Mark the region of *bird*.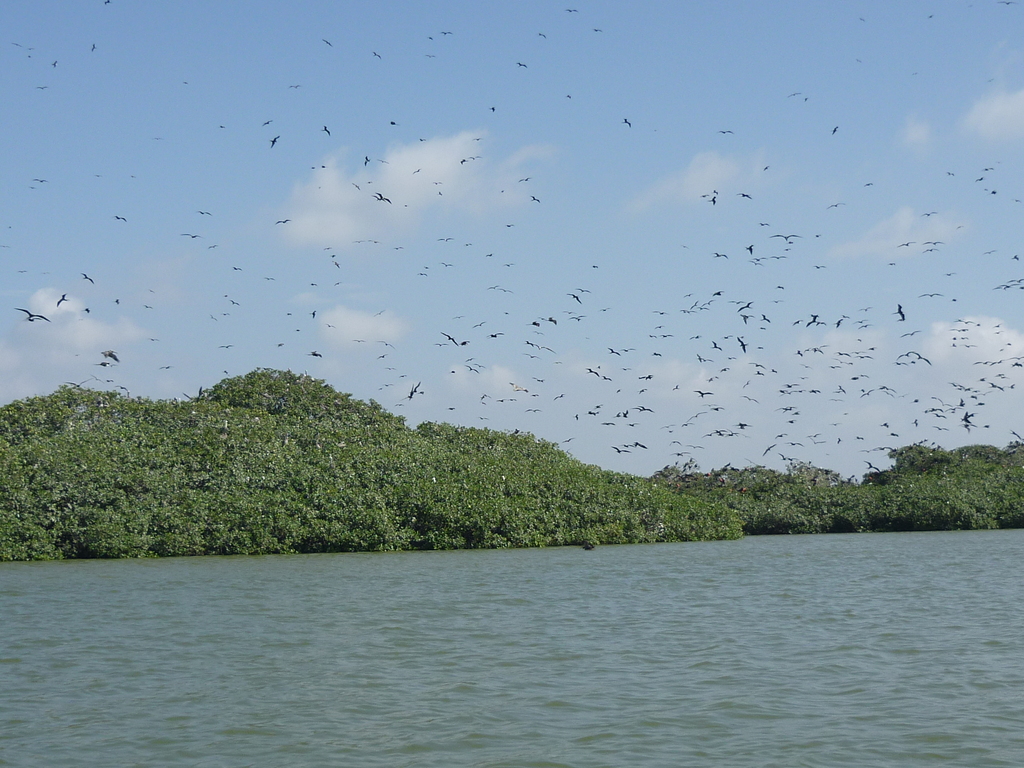
Region: (x1=703, y1=427, x2=749, y2=445).
